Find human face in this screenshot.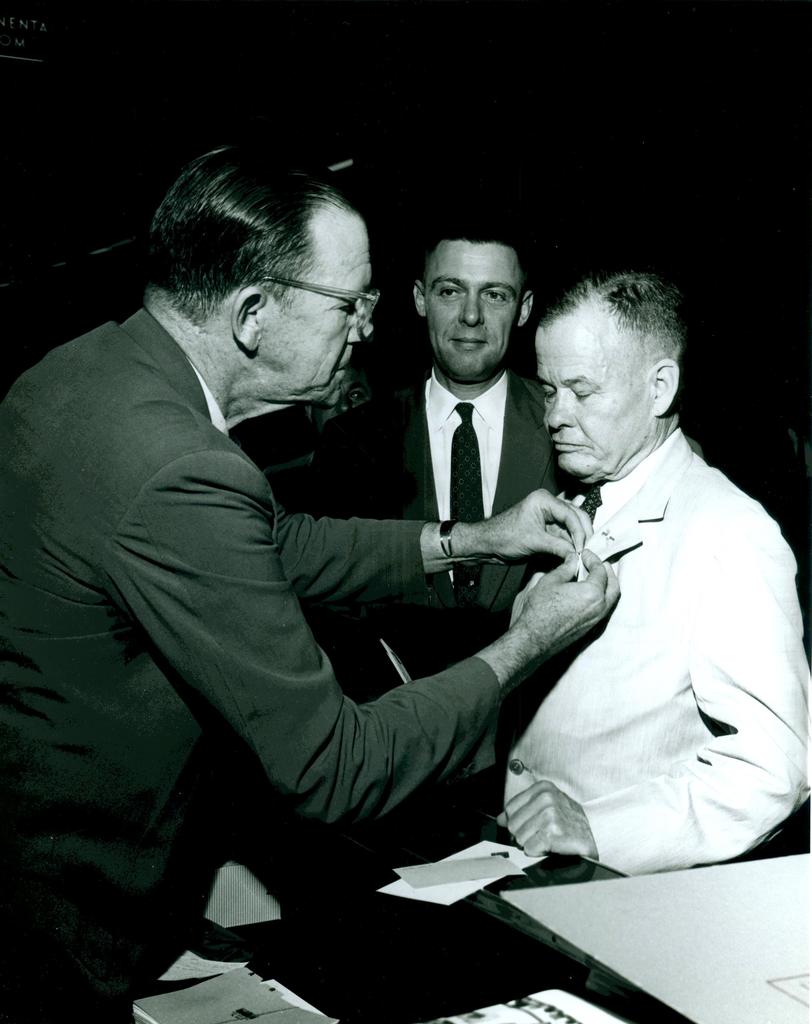
The bounding box for human face is region(274, 200, 377, 409).
